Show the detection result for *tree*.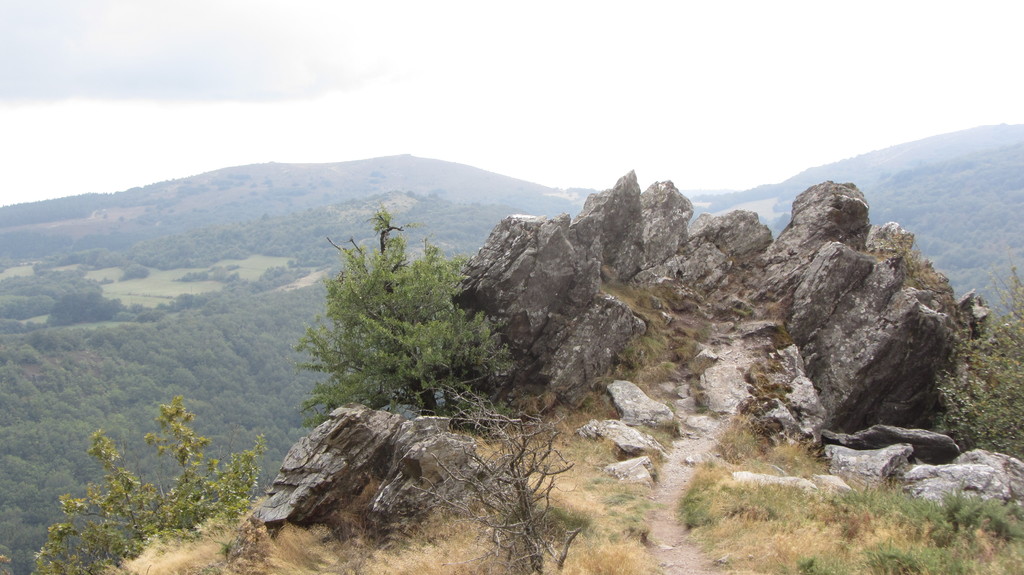
BBox(278, 188, 515, 421).
